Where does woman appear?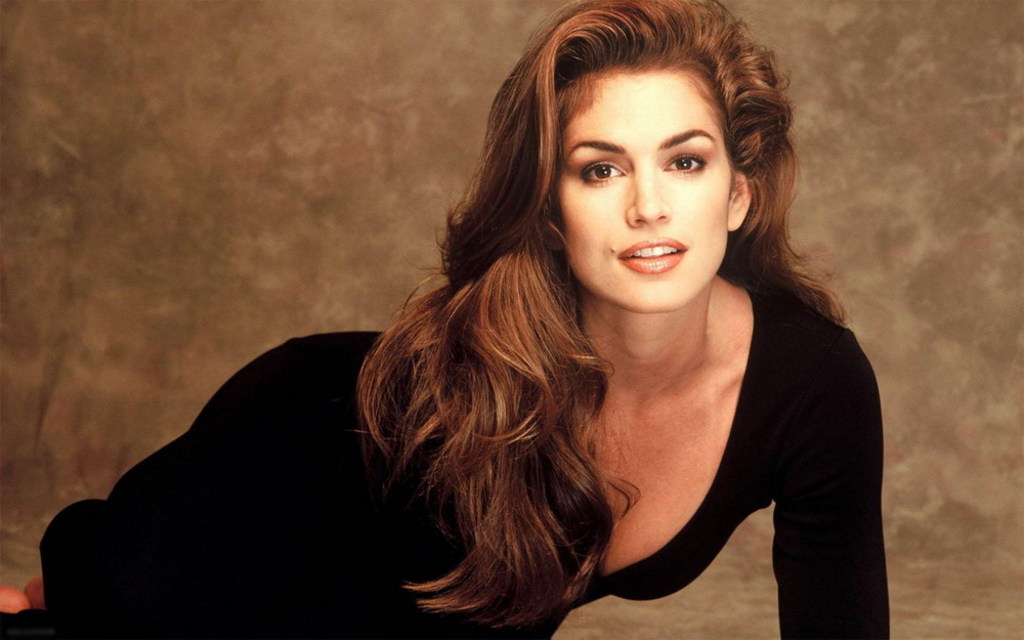
Appears at Rect(141, 26, 891, 625).
